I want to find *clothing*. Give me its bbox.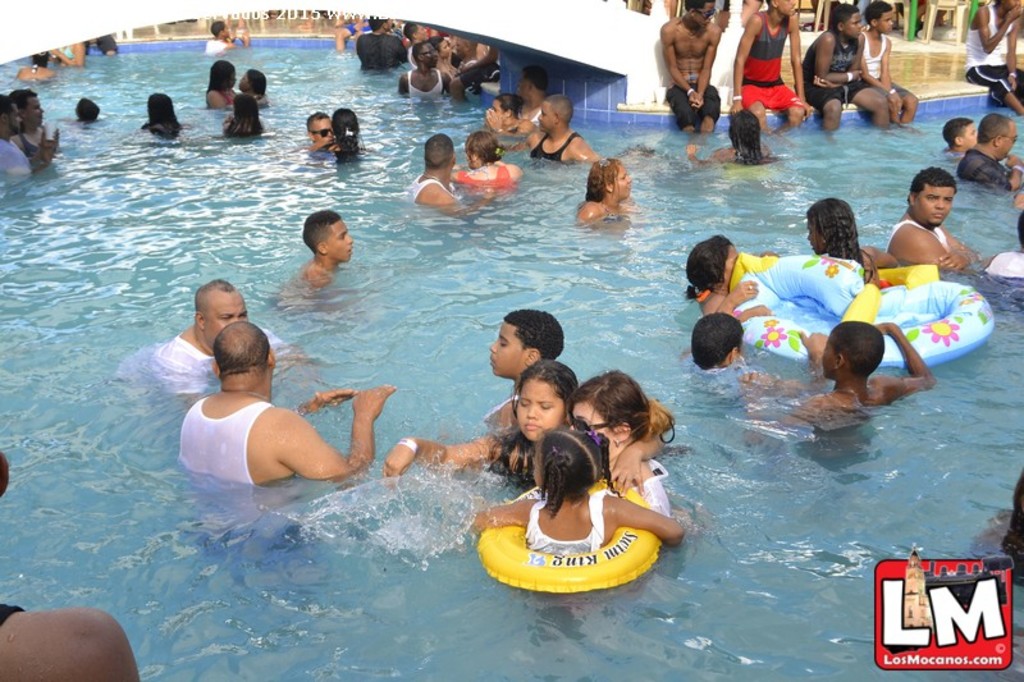
left=799, top=28, right=870, bottom=109.
